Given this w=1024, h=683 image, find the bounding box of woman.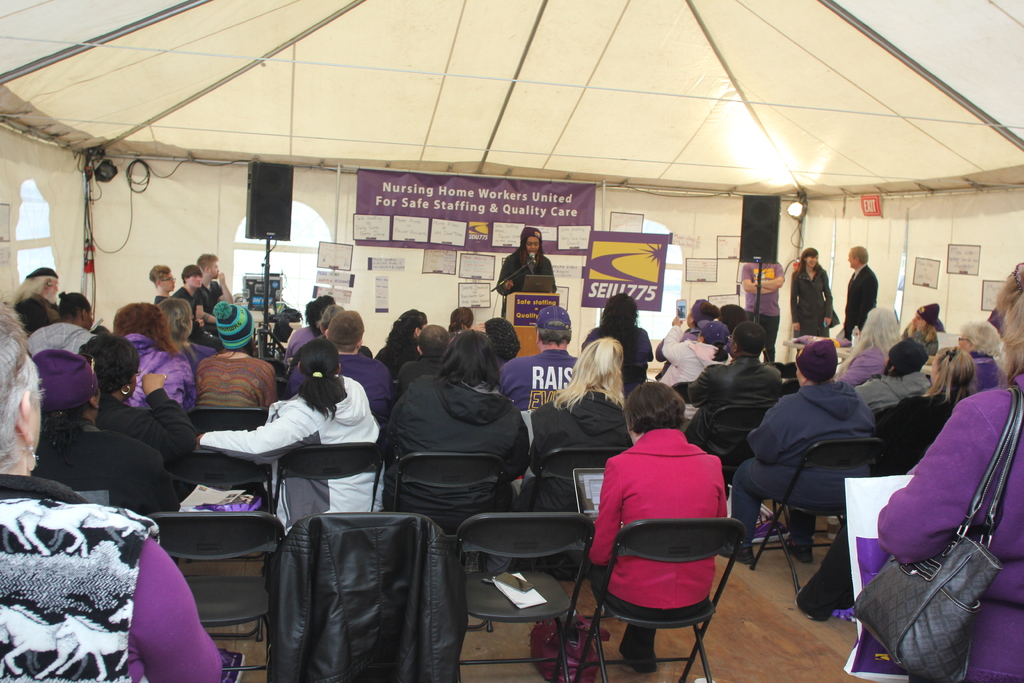
(x1=890, y1=271, x2=1023, y2=682).
